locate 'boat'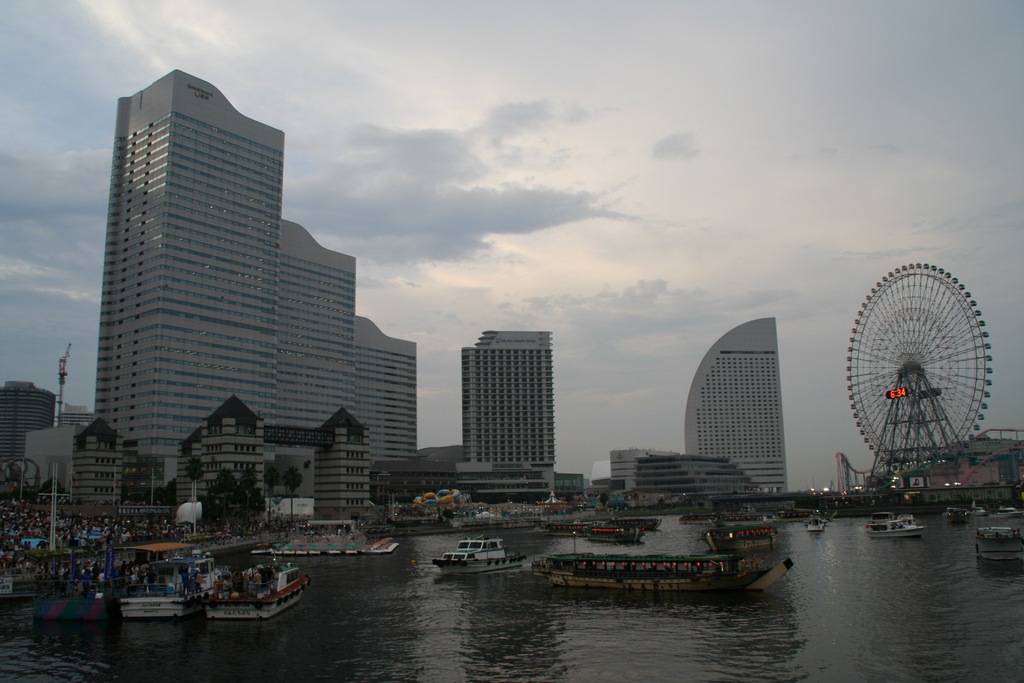
941:504:972:524
